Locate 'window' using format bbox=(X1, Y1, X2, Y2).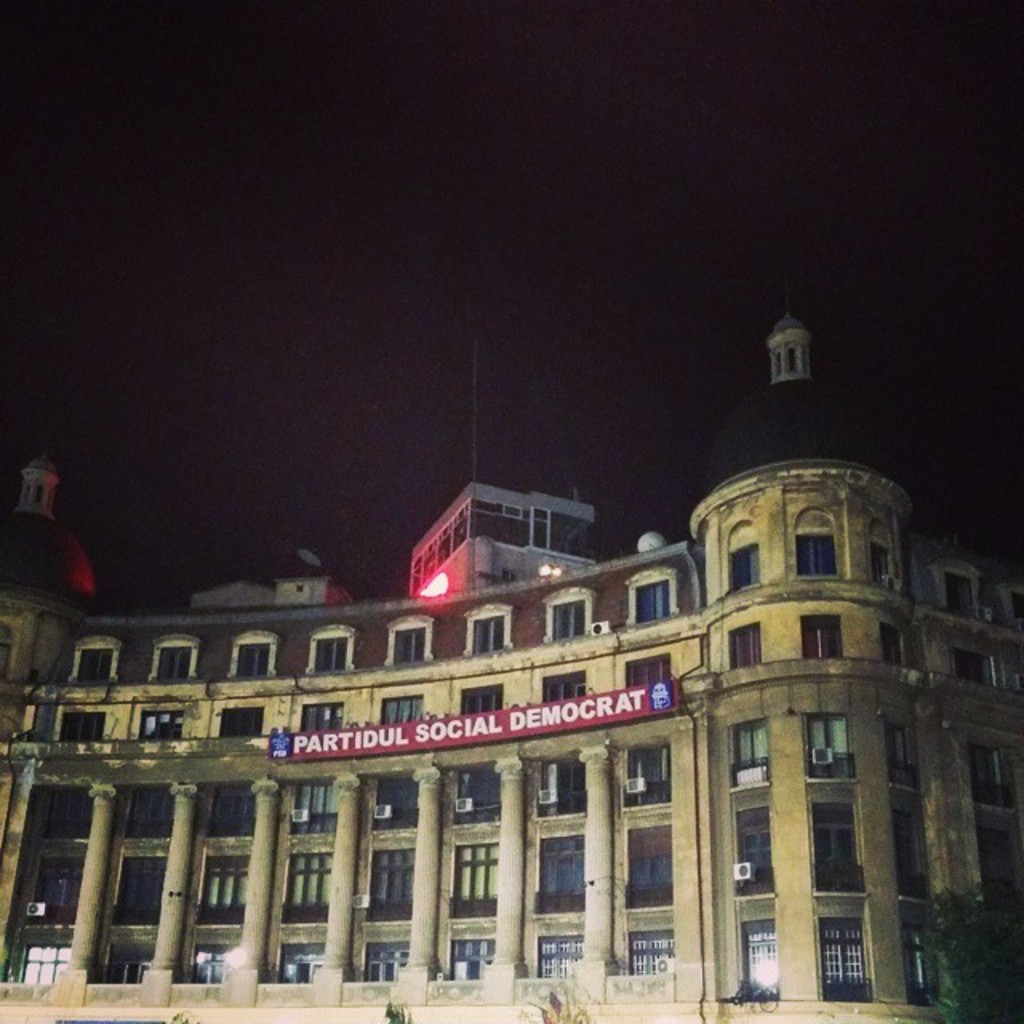
bbox=(464, 602, 515, 656).
